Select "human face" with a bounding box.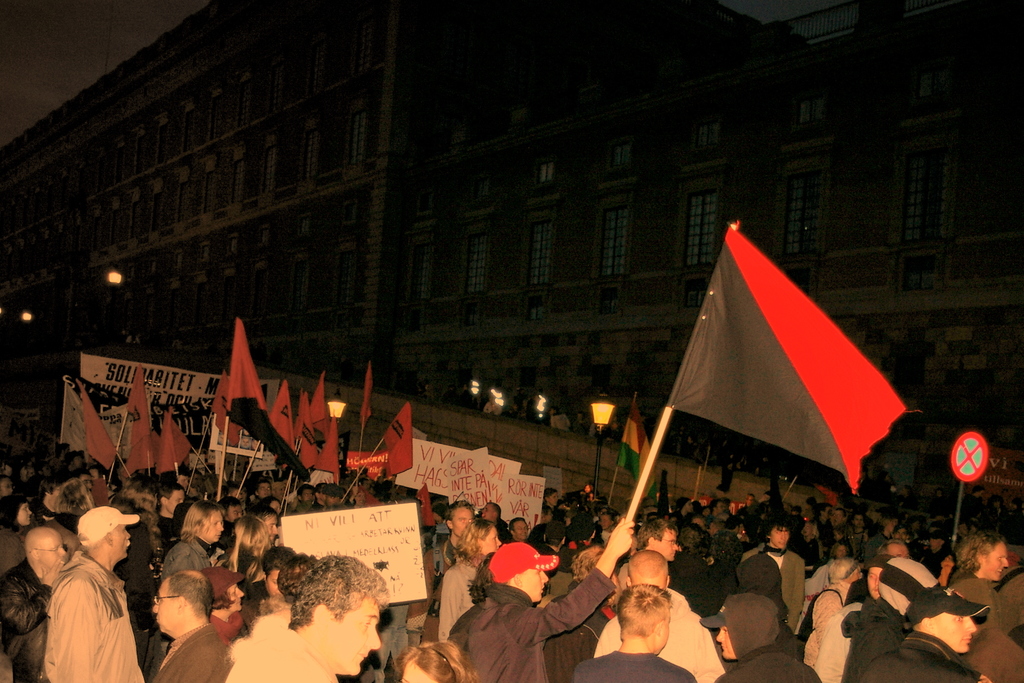
region(113, 525, 130, 556).
